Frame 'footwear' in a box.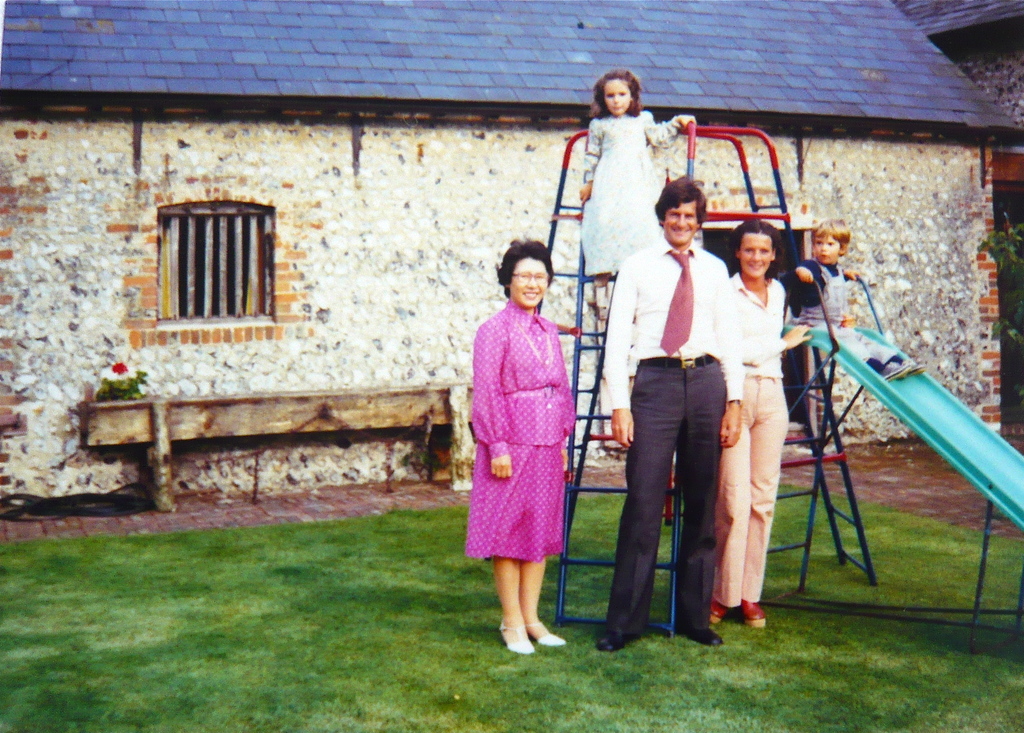
[595,632,633,652].
